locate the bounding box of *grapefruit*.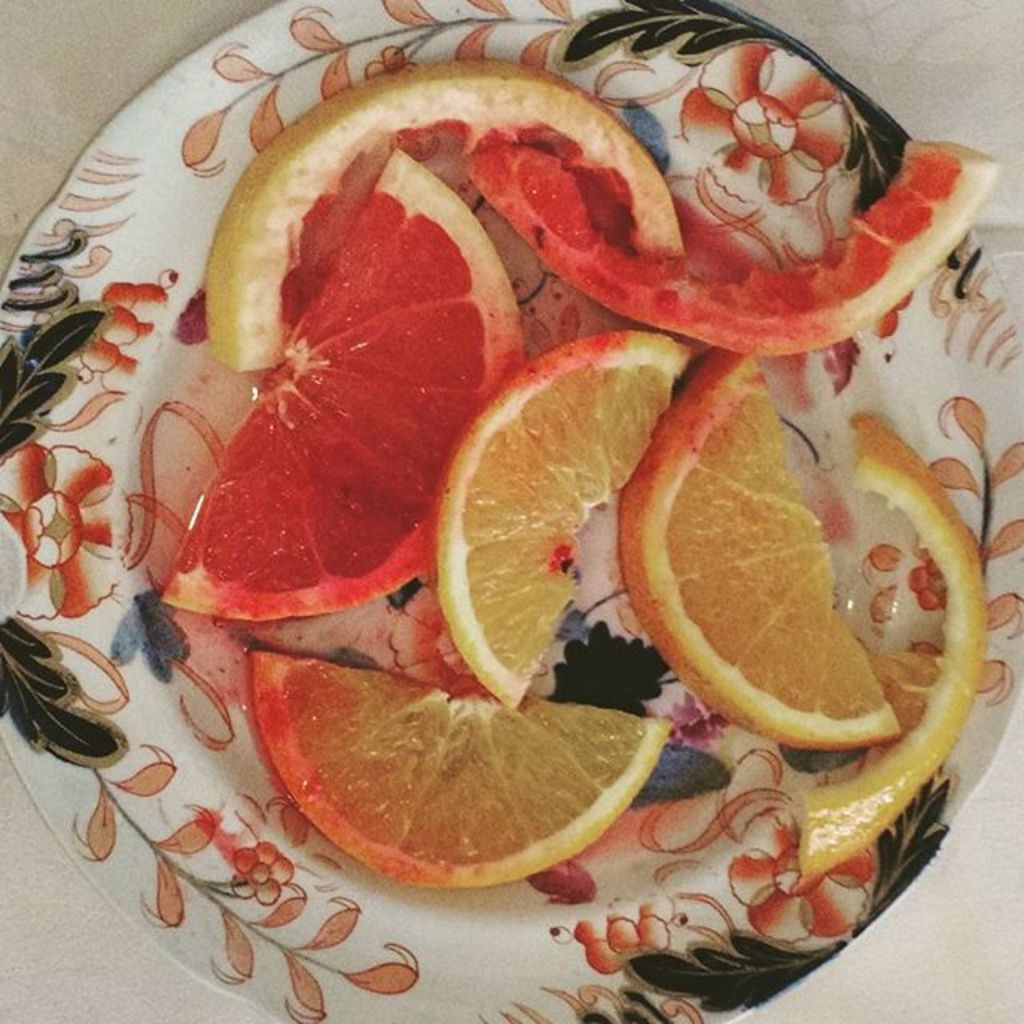
Bounding box: Rect(773, 406, 986, 880).
